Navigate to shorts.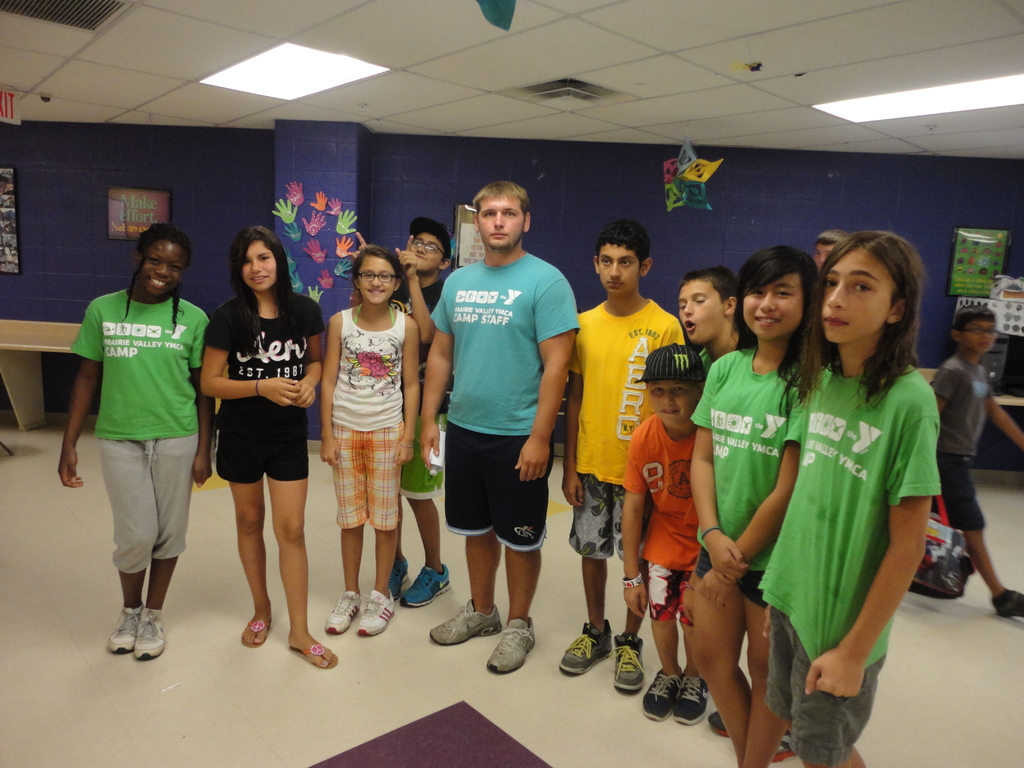
Navigation target: <box>328,419,407,526</box>.
